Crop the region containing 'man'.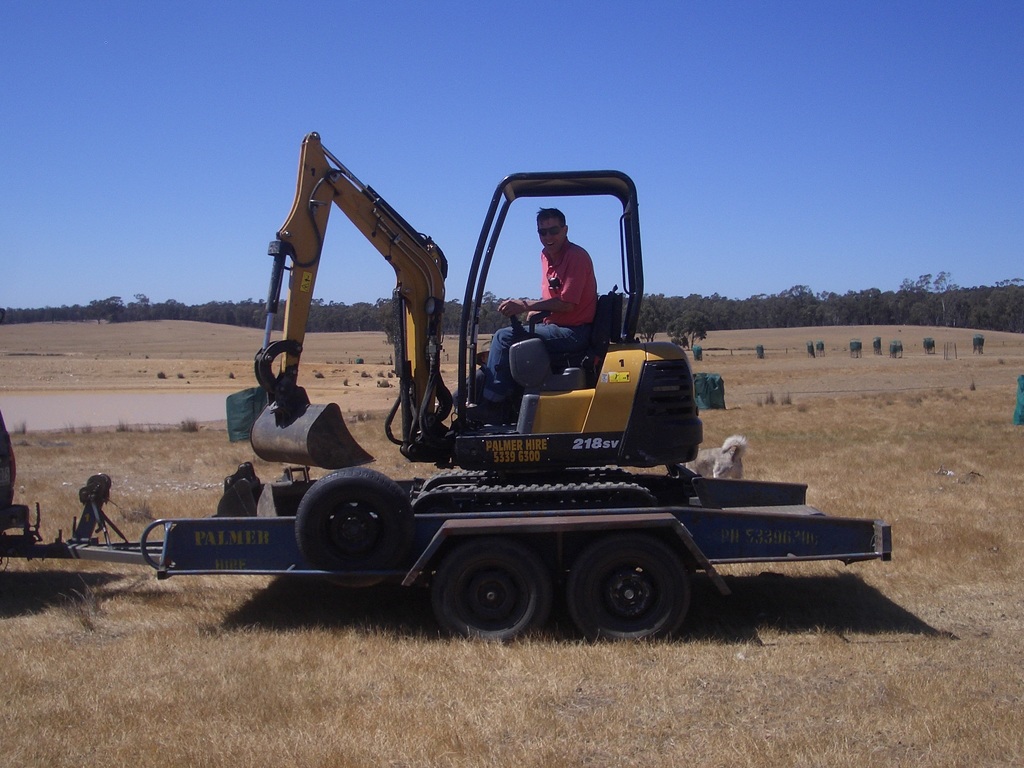
Crop region: left=448, top=205, right=598, bottom=406.
